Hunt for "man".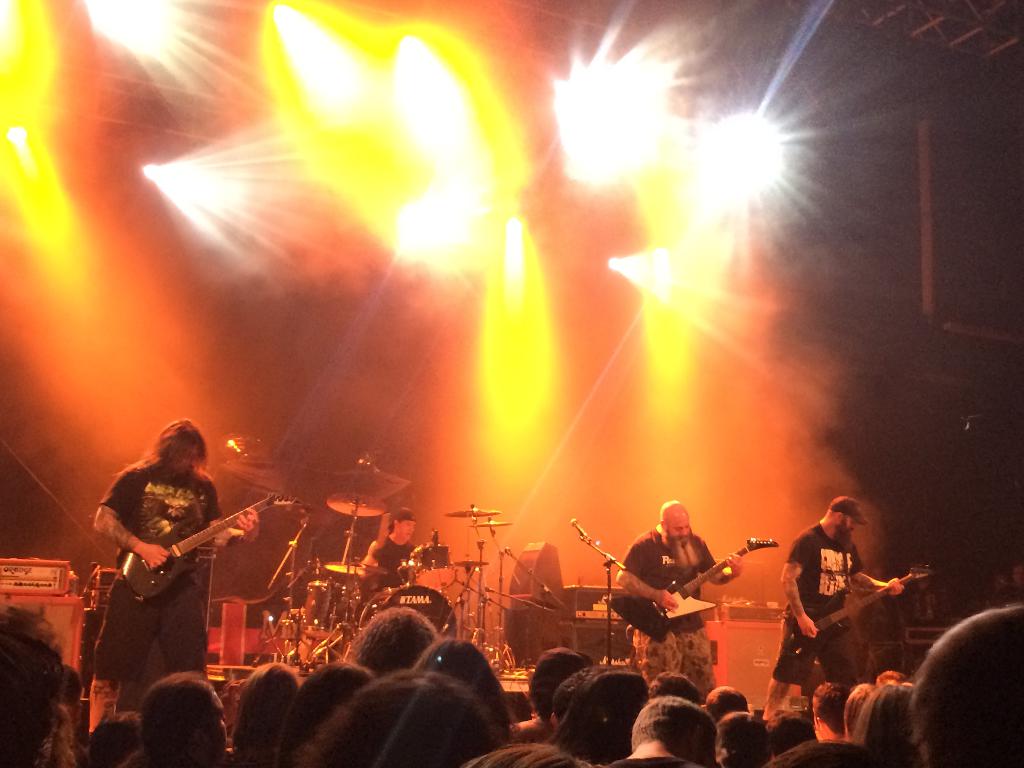
Hunted down at BBox(763, 492, 882, 727).
